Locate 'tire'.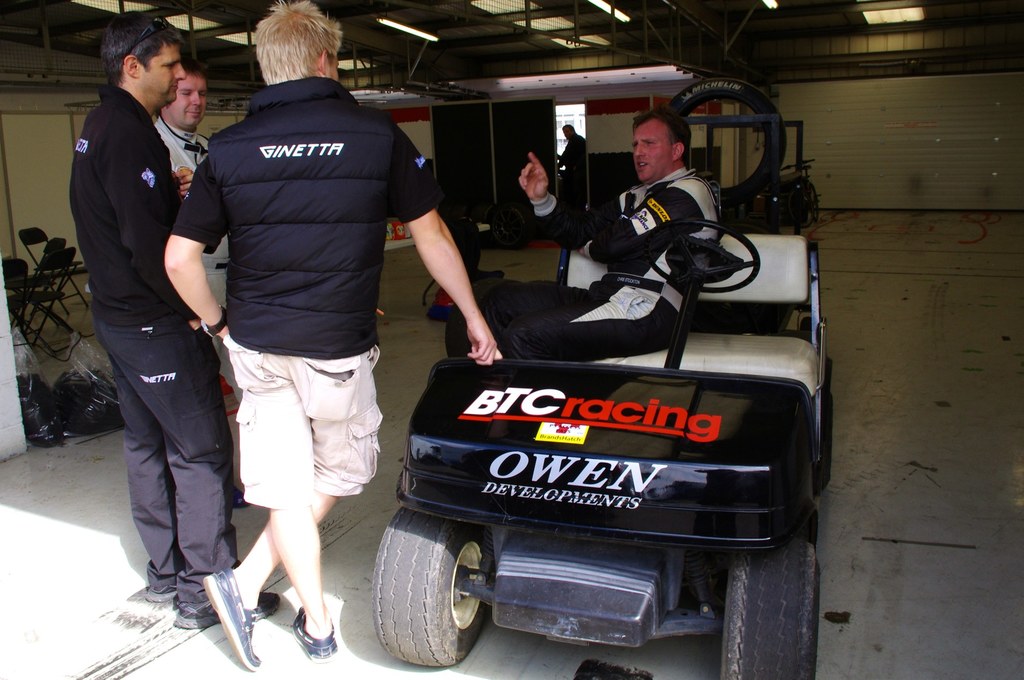
Bounding box: [left=721, top=546, right=815, bottom=679].
